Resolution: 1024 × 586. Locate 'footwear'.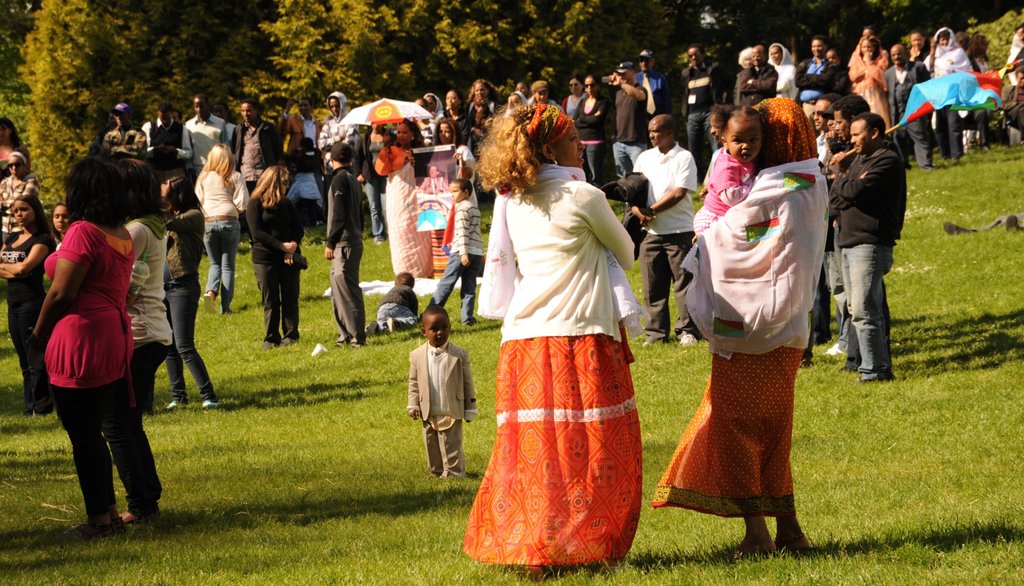
box(218, 304, 234, 311).
